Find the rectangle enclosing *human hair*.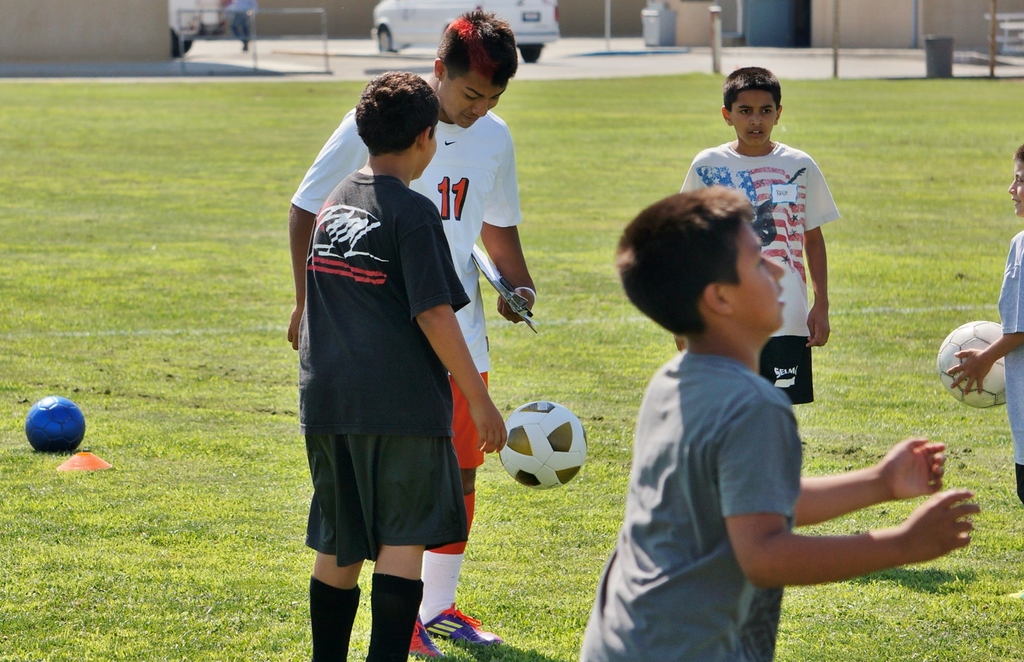
351,67,429,160.
